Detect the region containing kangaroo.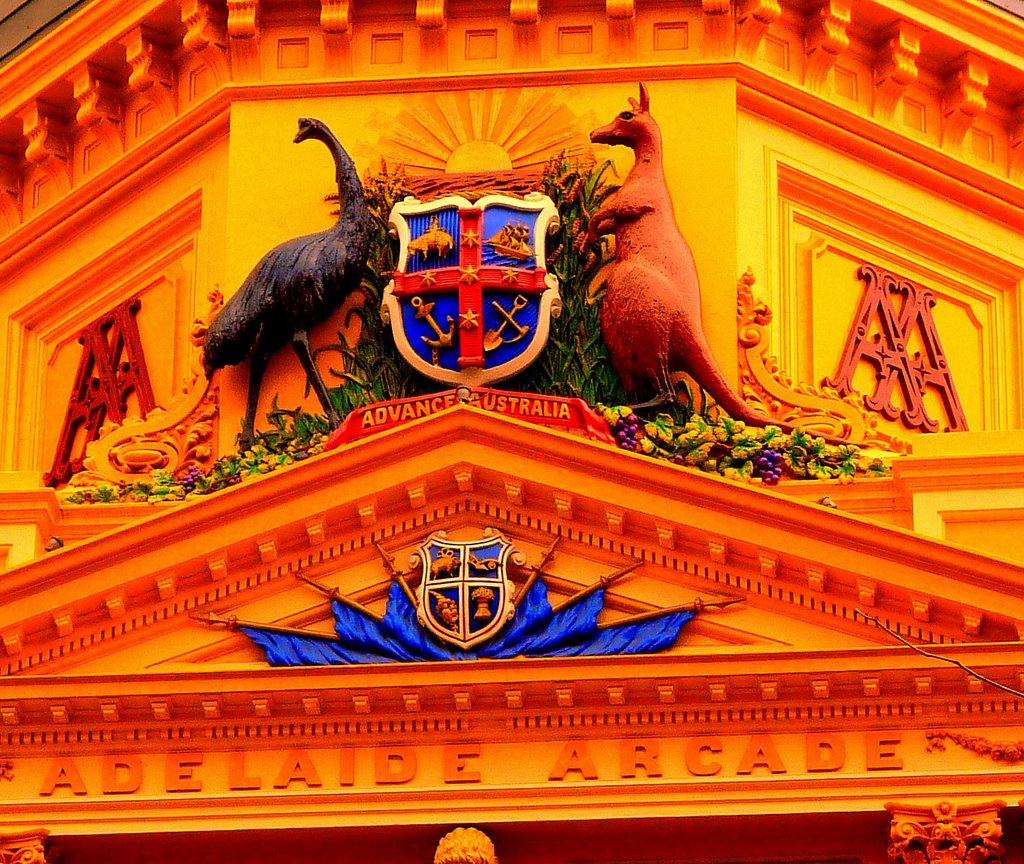
detection(583, 86, 865, 447).
